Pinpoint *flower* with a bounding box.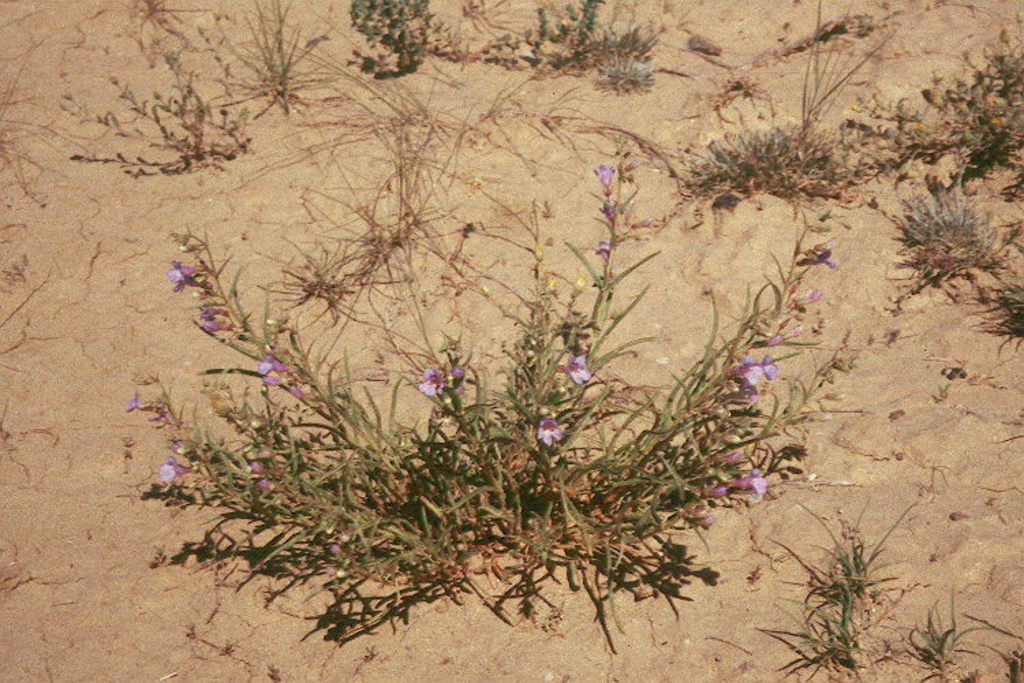
region(167, 260, 191, 299).
